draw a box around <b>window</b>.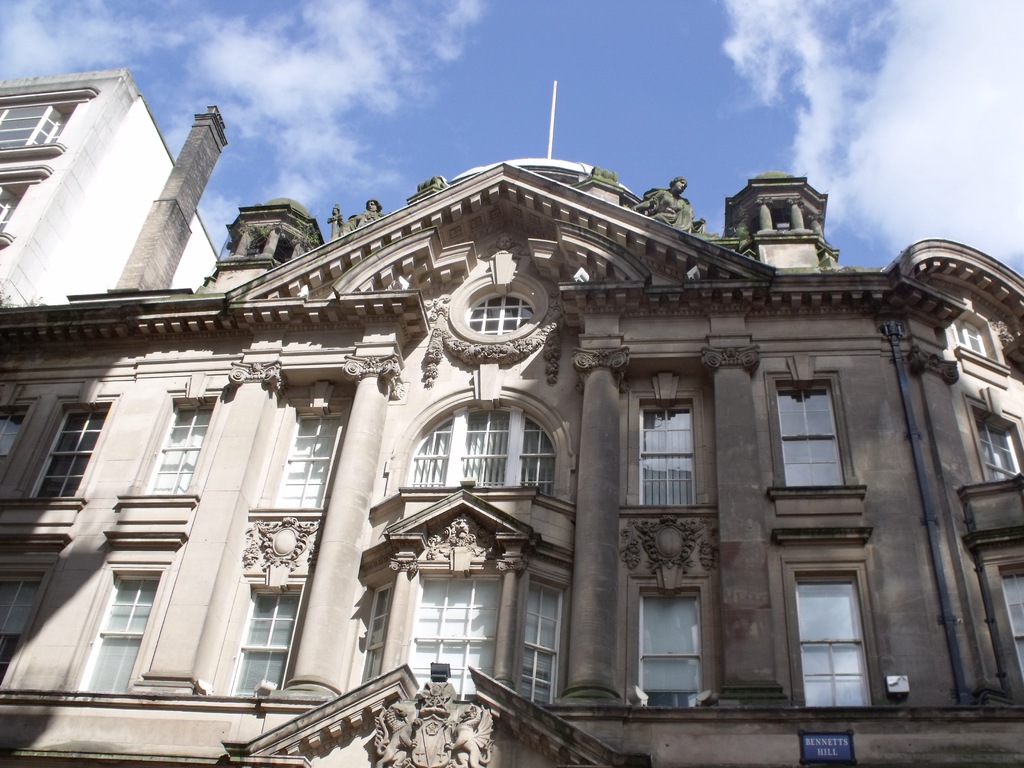
bbox=[0, 100, 68, 148].
